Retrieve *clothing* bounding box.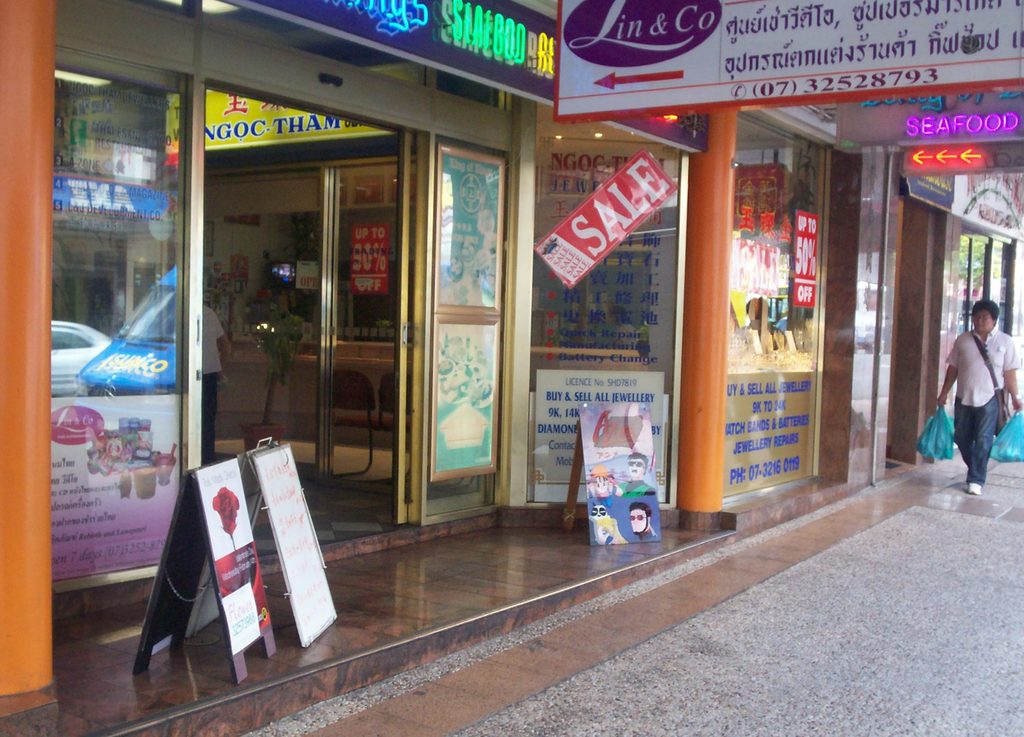
Bounding box: crop(934, 300, 1015, 483).
